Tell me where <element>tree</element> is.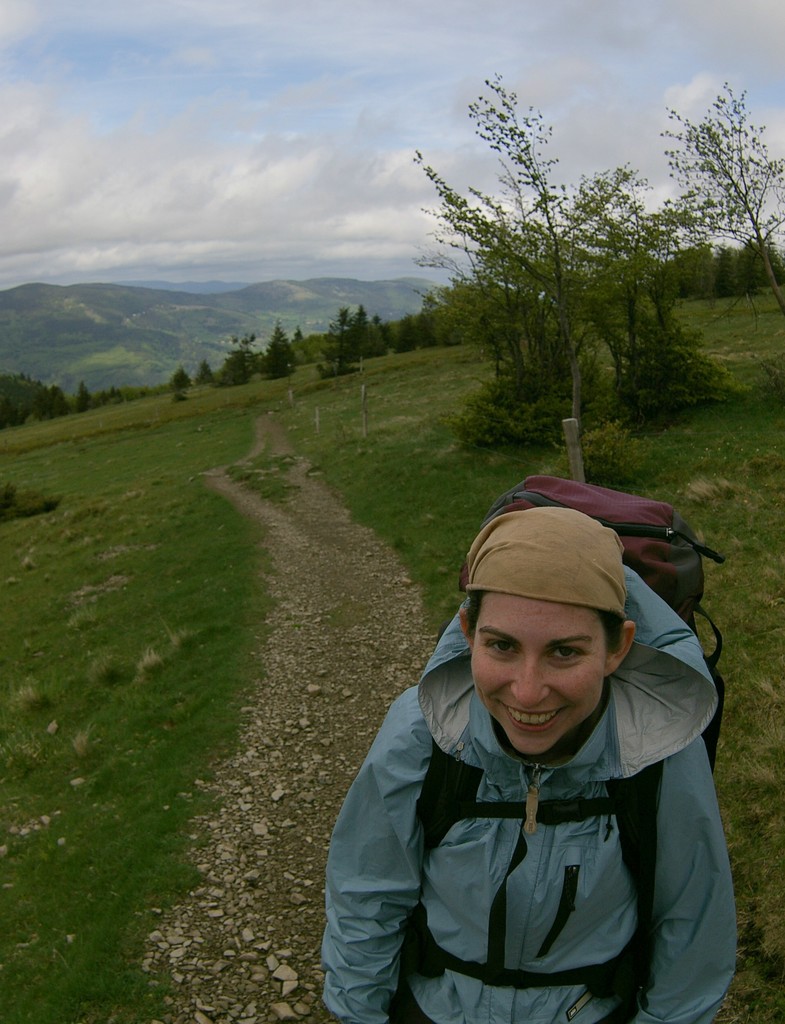
<element>tree</element> is at left=99, top=384, right=123, bottom=404.
